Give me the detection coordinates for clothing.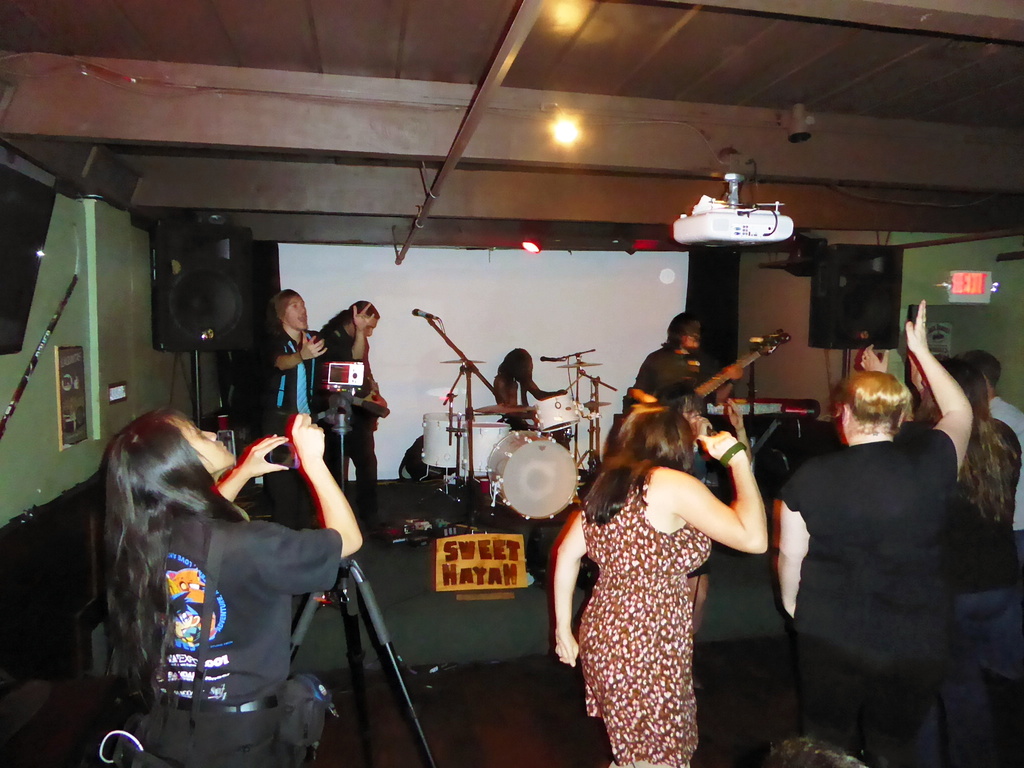
left=634, top=343, right=712, bottom=421.
